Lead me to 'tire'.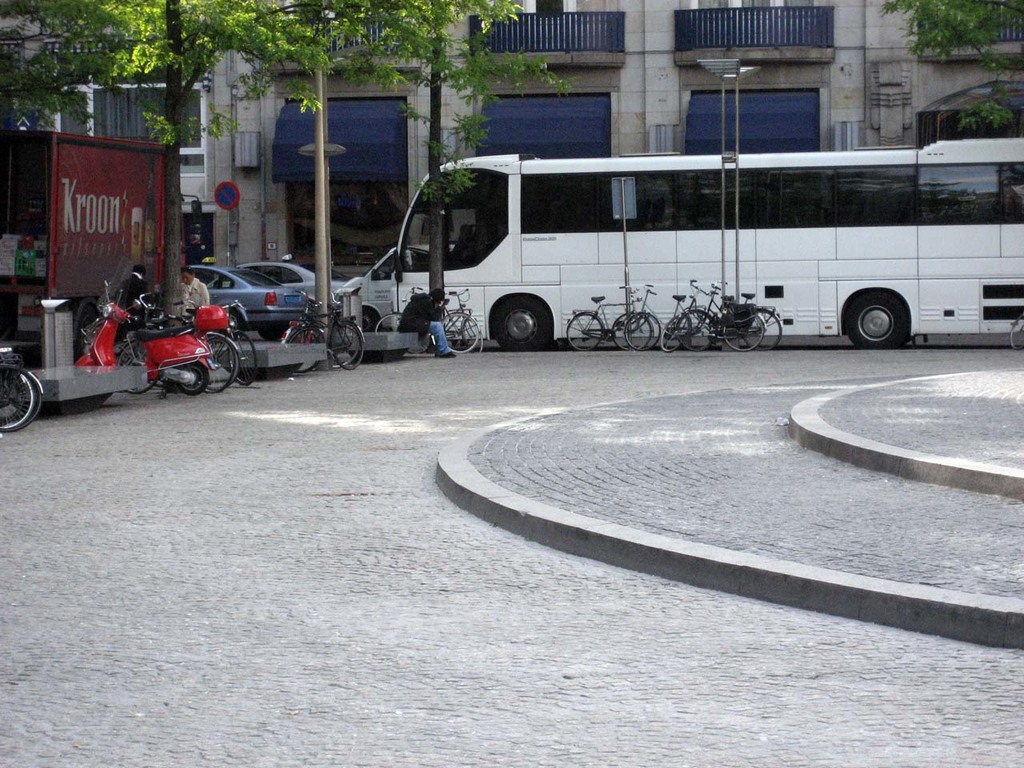
Lead to select_region(624, 314, 661, 348).
